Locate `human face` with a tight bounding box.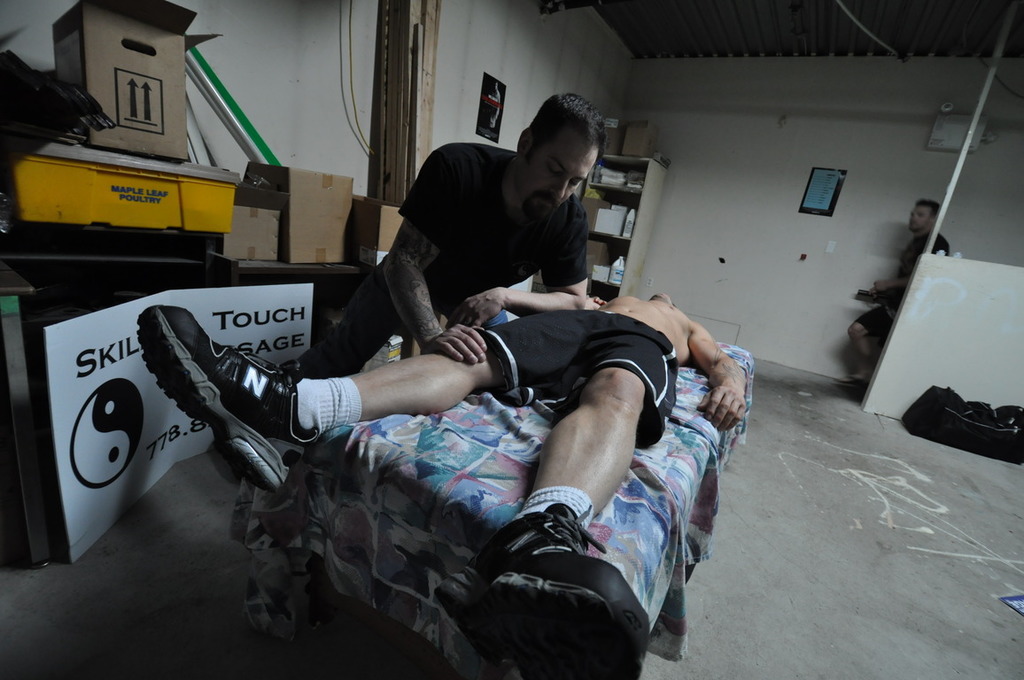
522/132/593/219.
